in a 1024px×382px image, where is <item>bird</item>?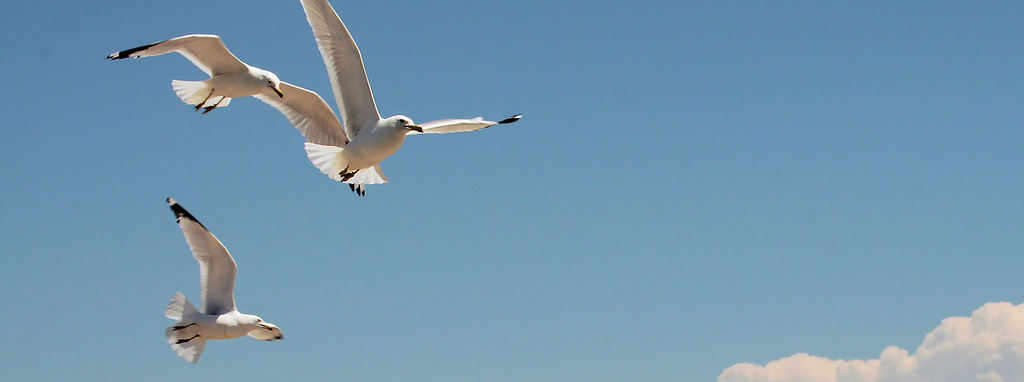
pyautogui.locateOnScreen(157, 198, 275, 348).
